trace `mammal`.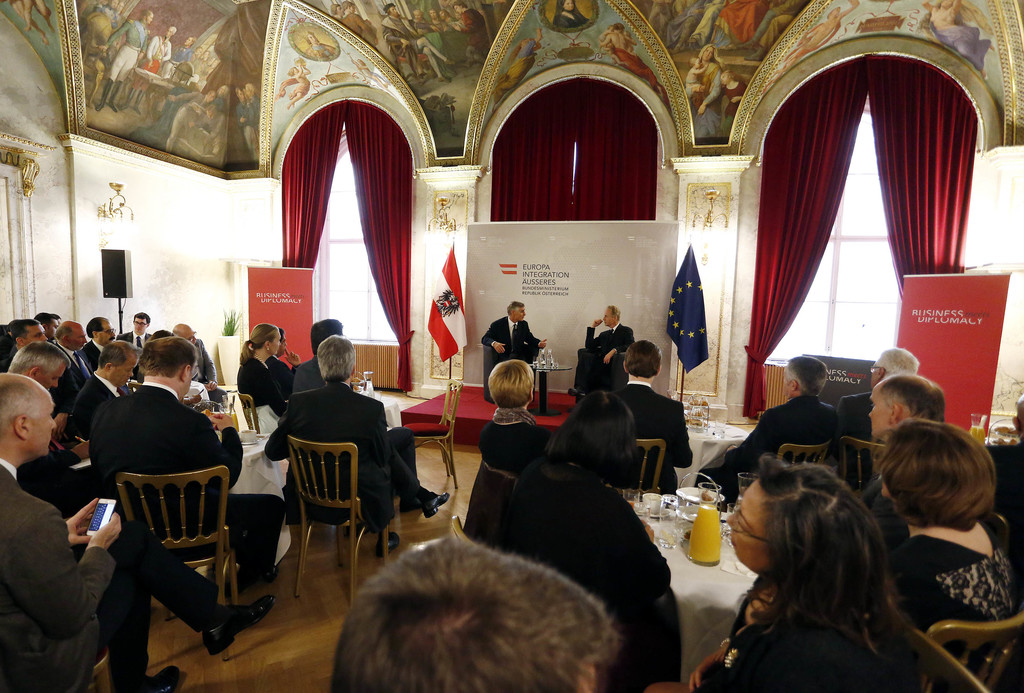
Traced to (305, 26, 337, 60).
